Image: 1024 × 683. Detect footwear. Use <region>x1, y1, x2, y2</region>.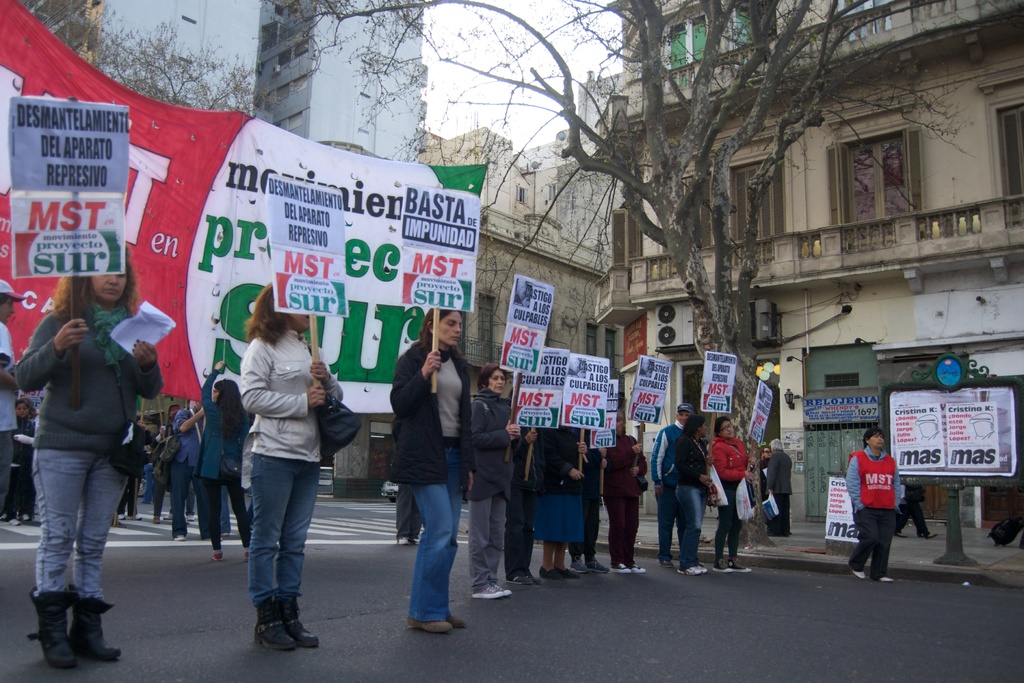
<region>442, 613, 465, 630</region>.
